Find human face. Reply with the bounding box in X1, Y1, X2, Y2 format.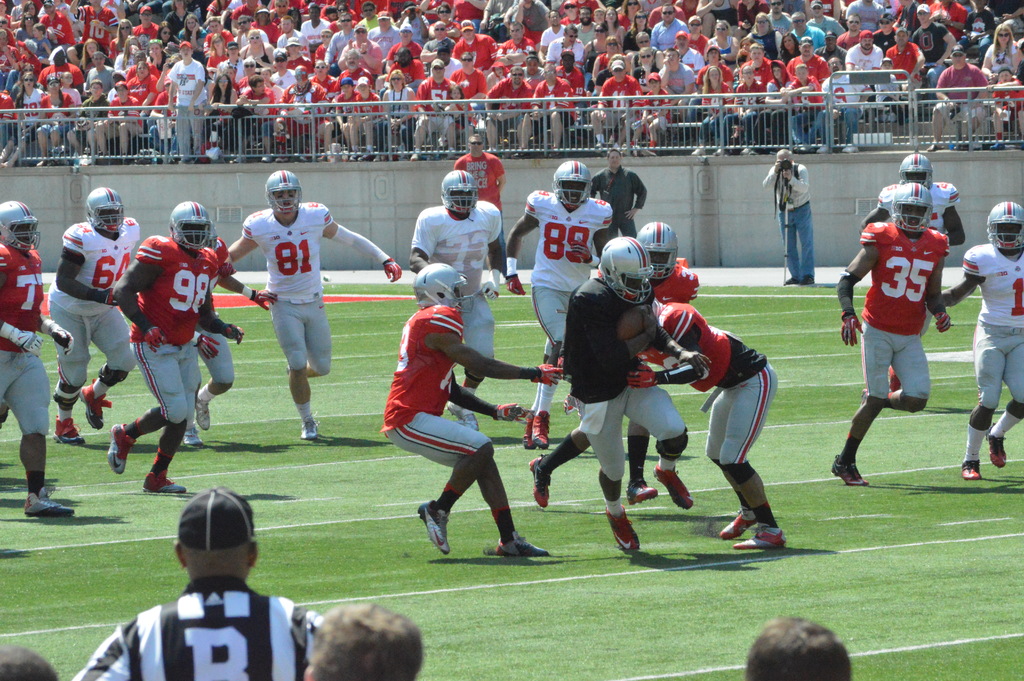
179, 44, 191, 58.
